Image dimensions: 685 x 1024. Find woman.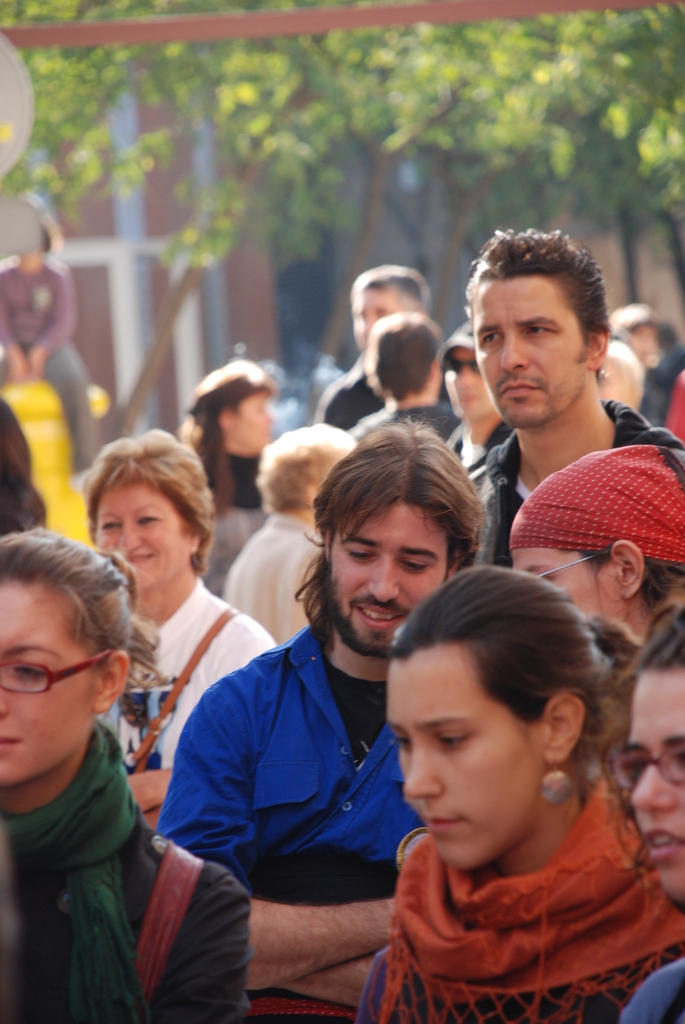
[186, 355, 280, 517].
